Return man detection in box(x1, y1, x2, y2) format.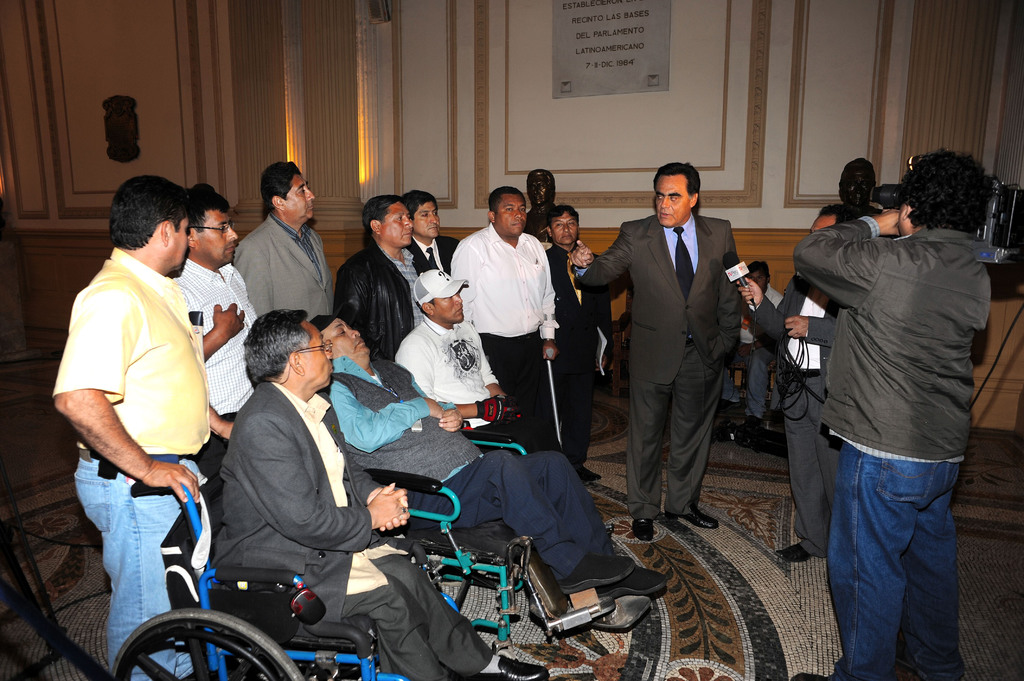
box(404, 188, 459, 277).
